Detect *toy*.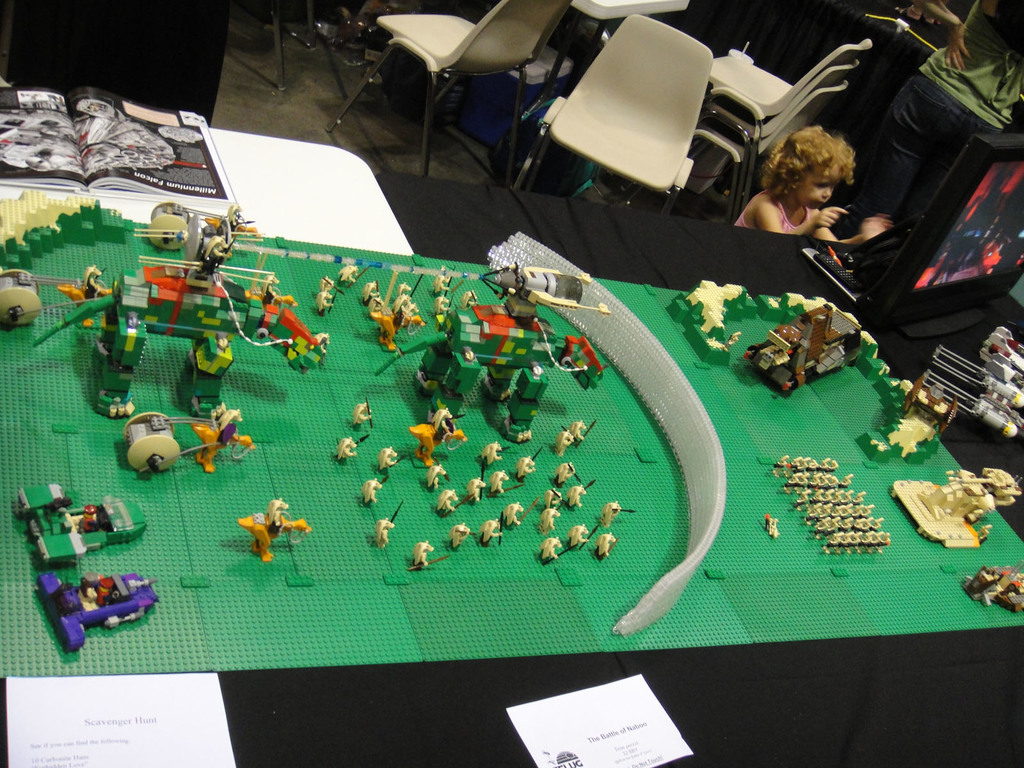
Detected at l=554, t=458, r=584, b=488.
